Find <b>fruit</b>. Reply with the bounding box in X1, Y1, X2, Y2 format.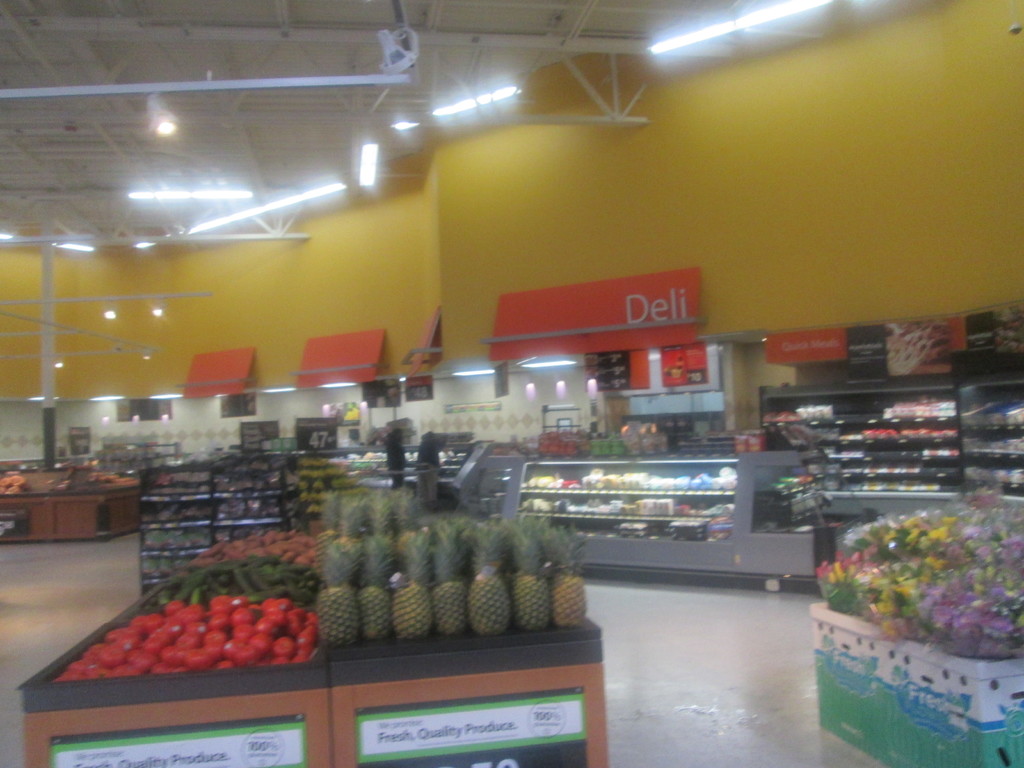
358, 536, 394, 637.
